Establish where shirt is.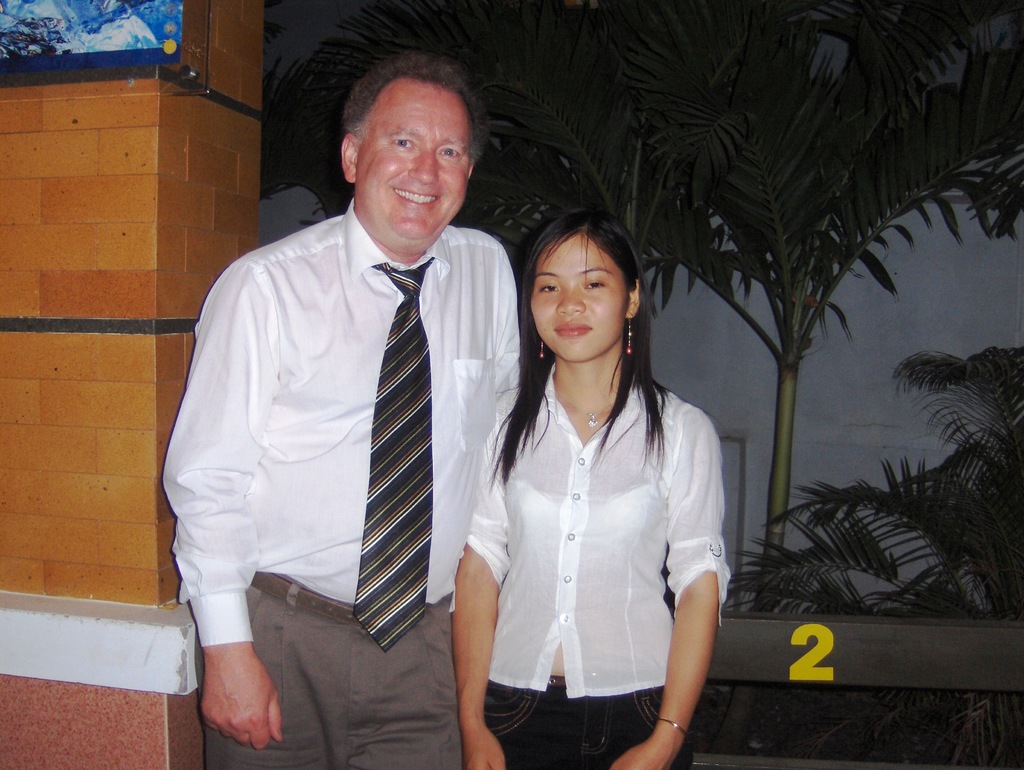
Established at x1=159, y1=193, x2=522, y2=648.
